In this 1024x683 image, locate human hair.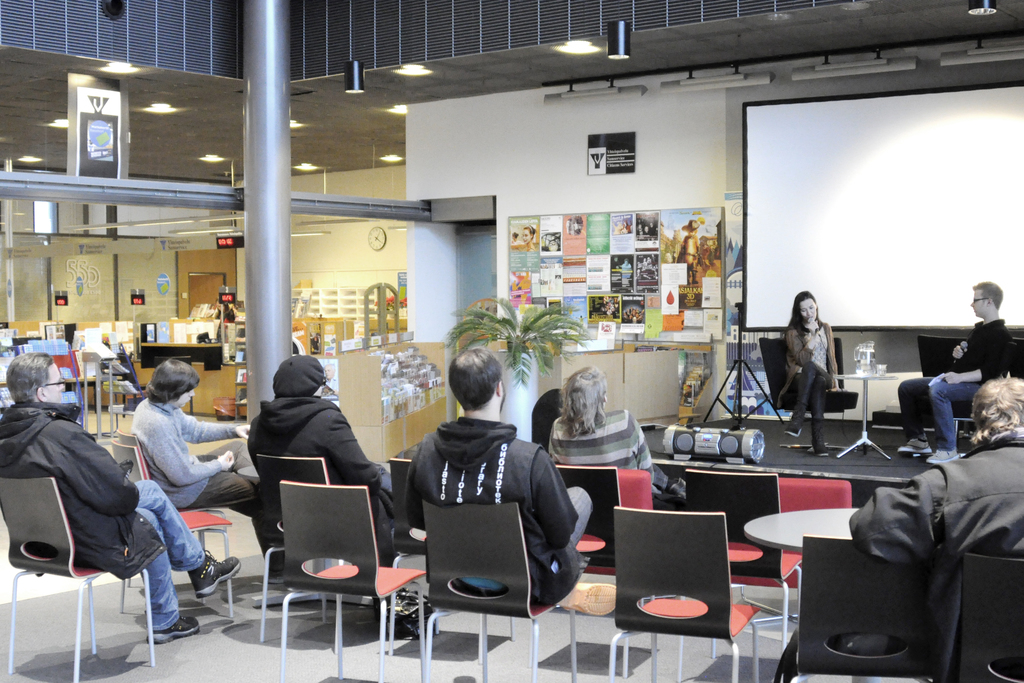
Bounding box: [left=968, top=280, right=1003, bottom=311].
